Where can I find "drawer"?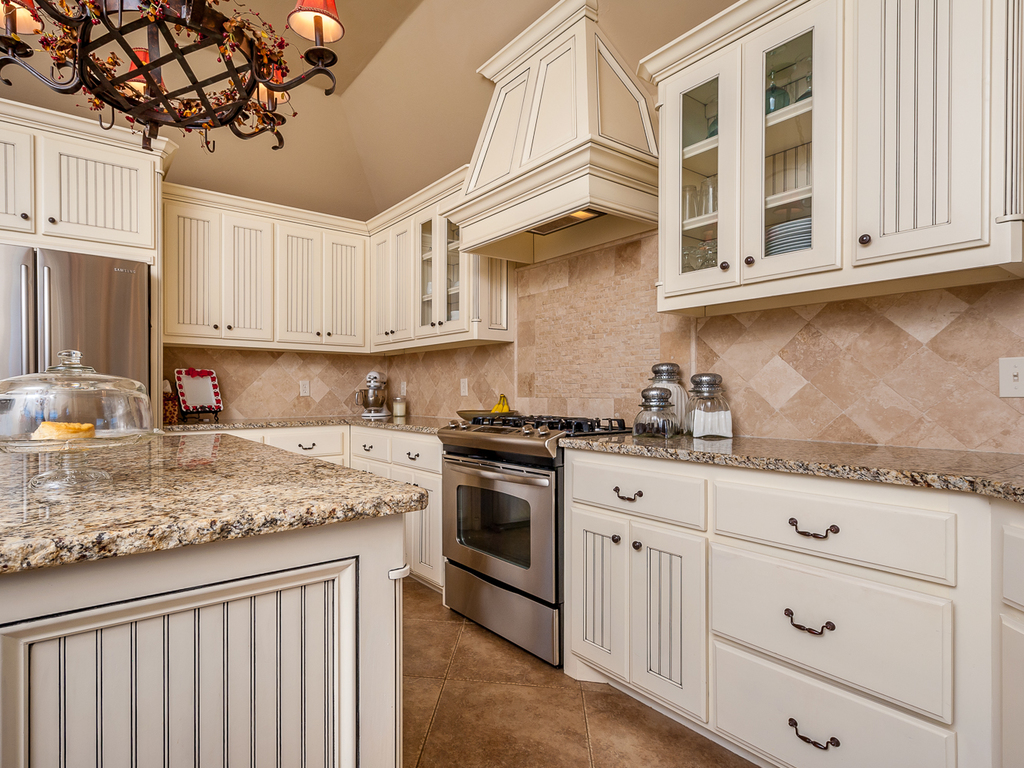
You can find it at bbox(265, 426, 345, 457).
